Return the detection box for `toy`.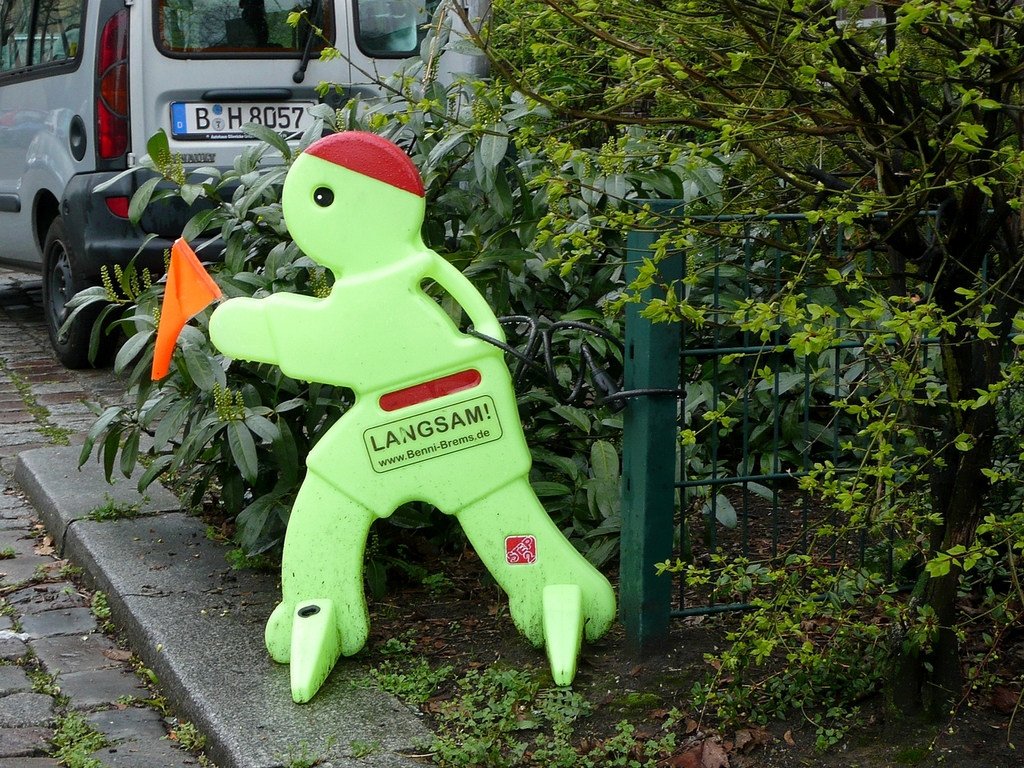
box(155, 135, 611, 698).
